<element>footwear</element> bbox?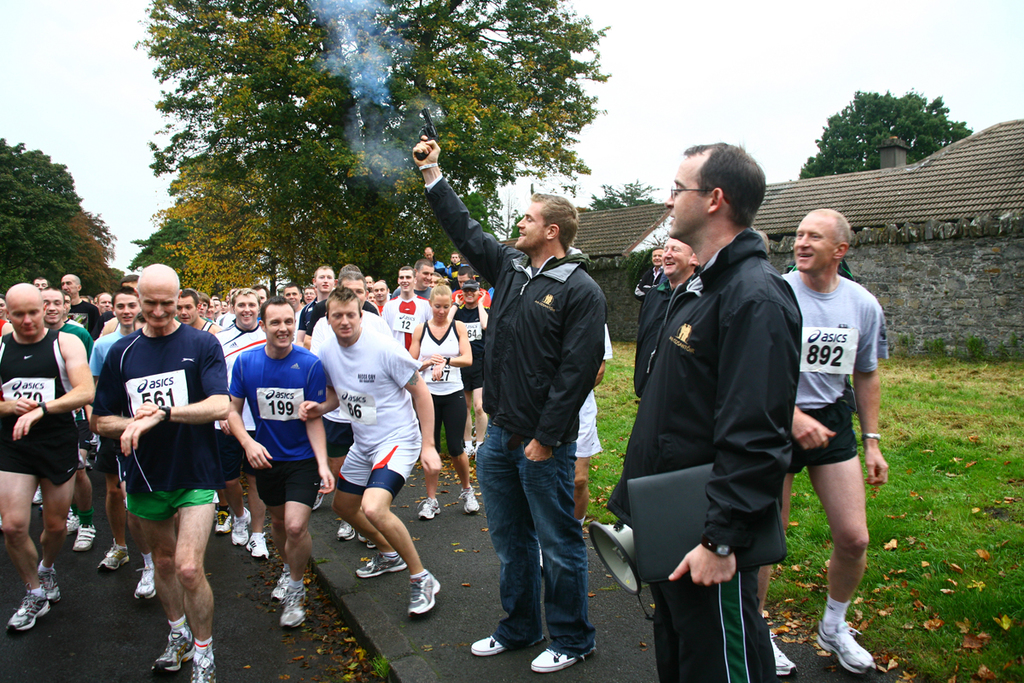
230, 510, 250, 546
